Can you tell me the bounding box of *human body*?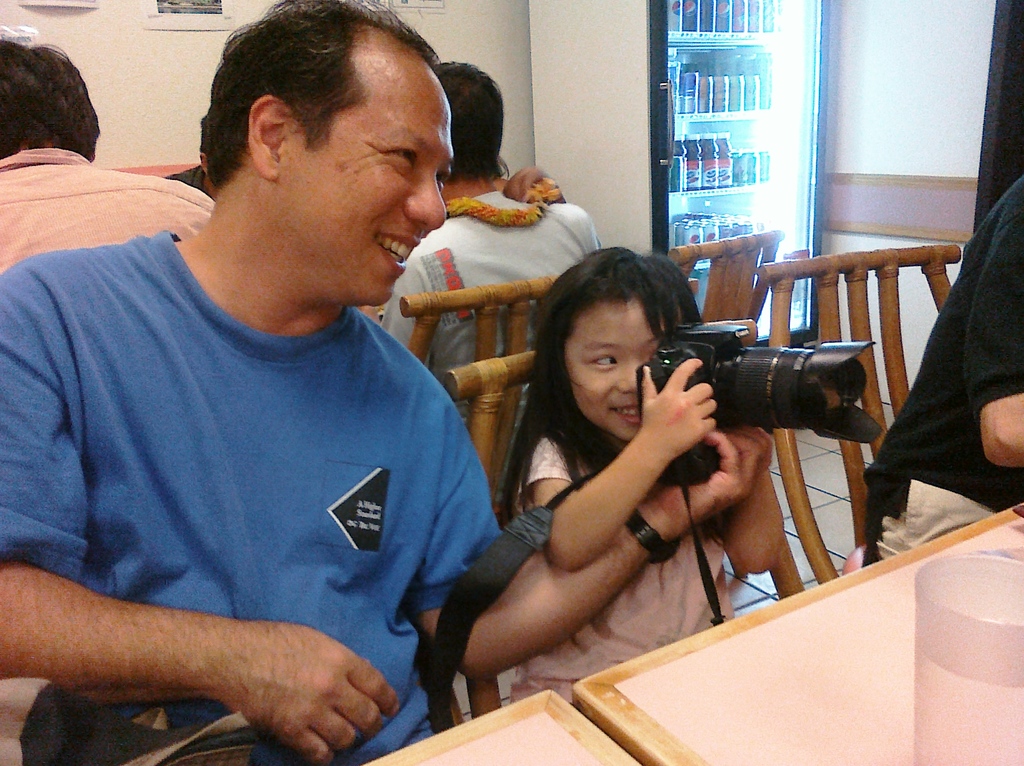
[x1=39, y1=28, x2=614, y2=765].
